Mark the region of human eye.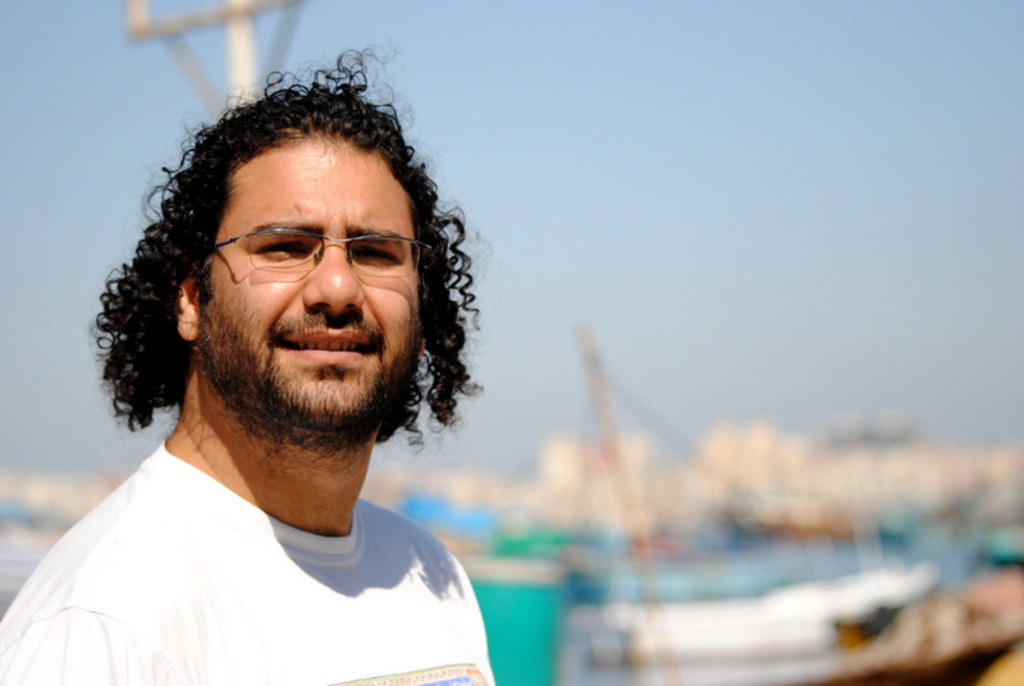
Region: box=[252, 238, 310, 265].
